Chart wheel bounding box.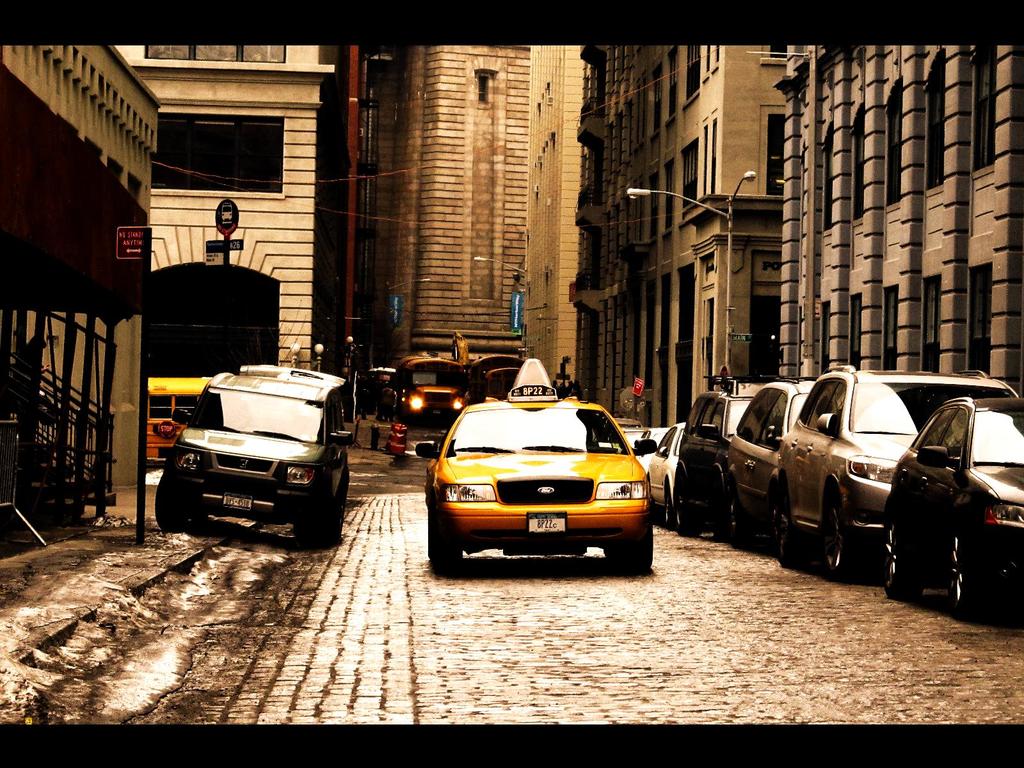
Charted: BBox(675, 512, 706, 540).
